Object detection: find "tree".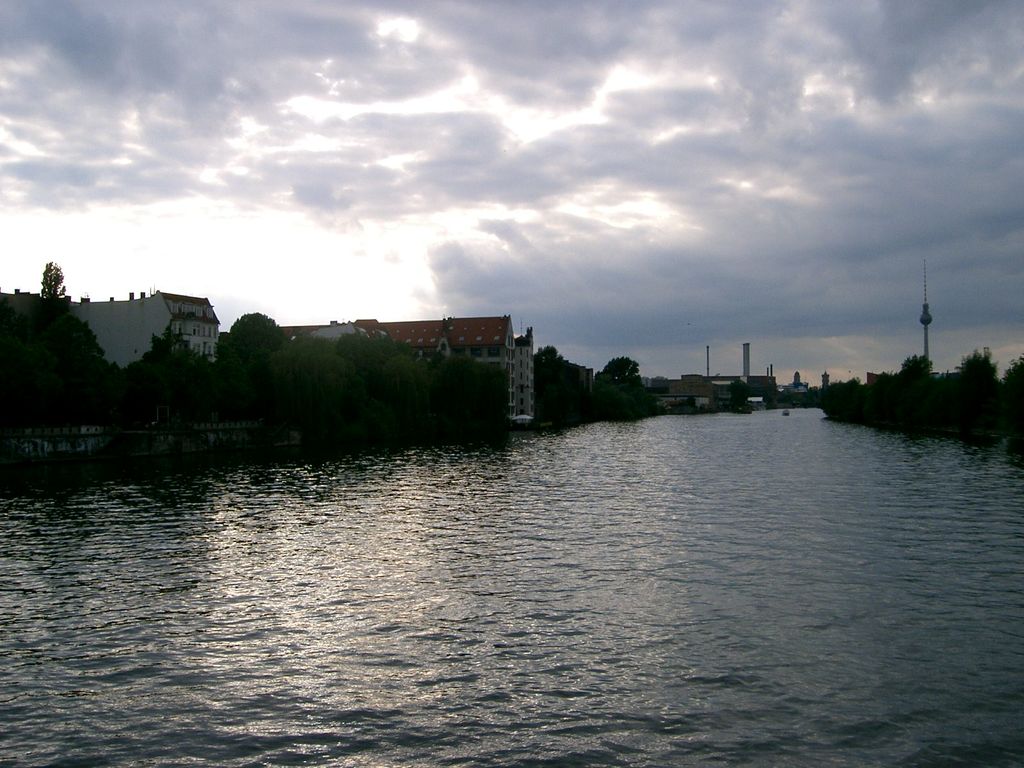
15,246,84,398.
